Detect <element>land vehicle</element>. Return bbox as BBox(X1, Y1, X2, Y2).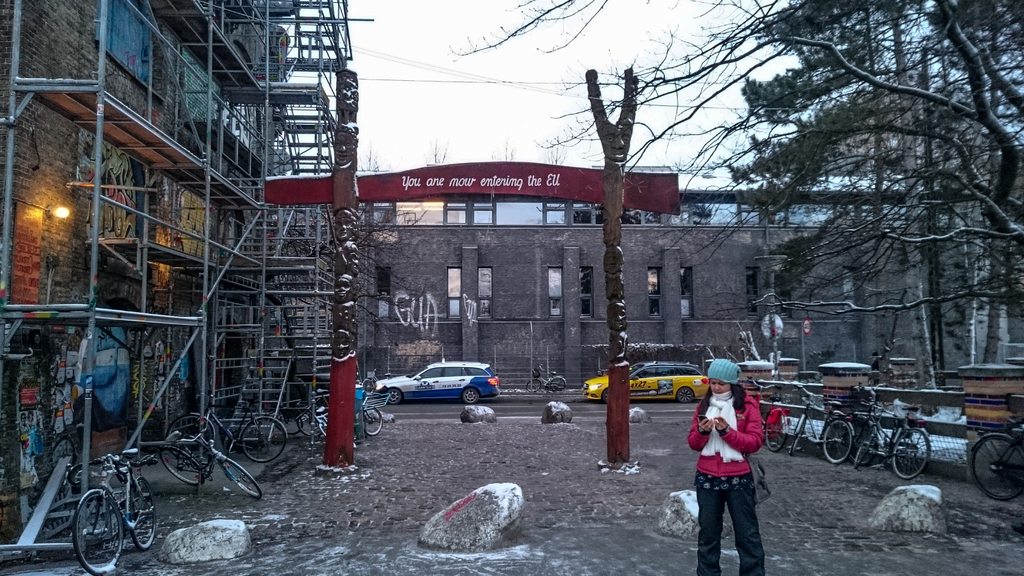
BBox(970, 413, 1023, 500).
